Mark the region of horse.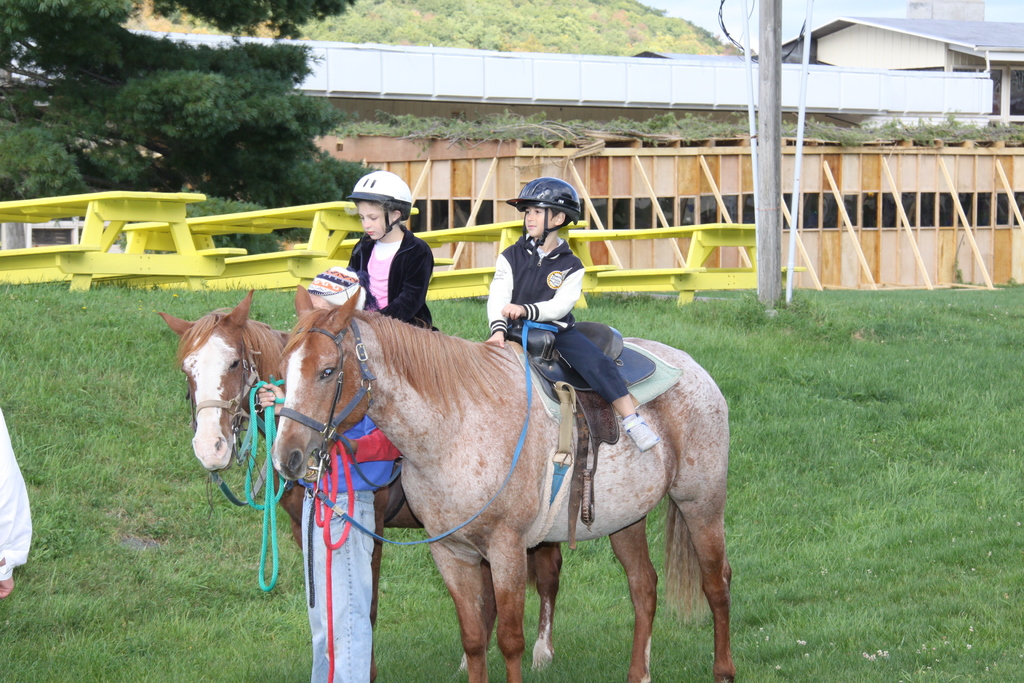
Region: [271,285,739,682].
